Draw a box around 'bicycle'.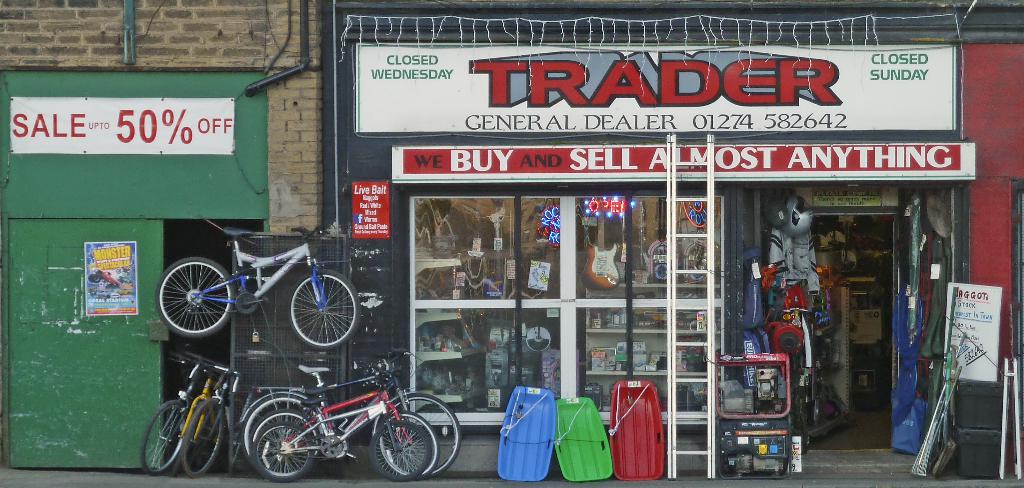
pyautogui.locateOnScreen(249, 373, 430, 481).
